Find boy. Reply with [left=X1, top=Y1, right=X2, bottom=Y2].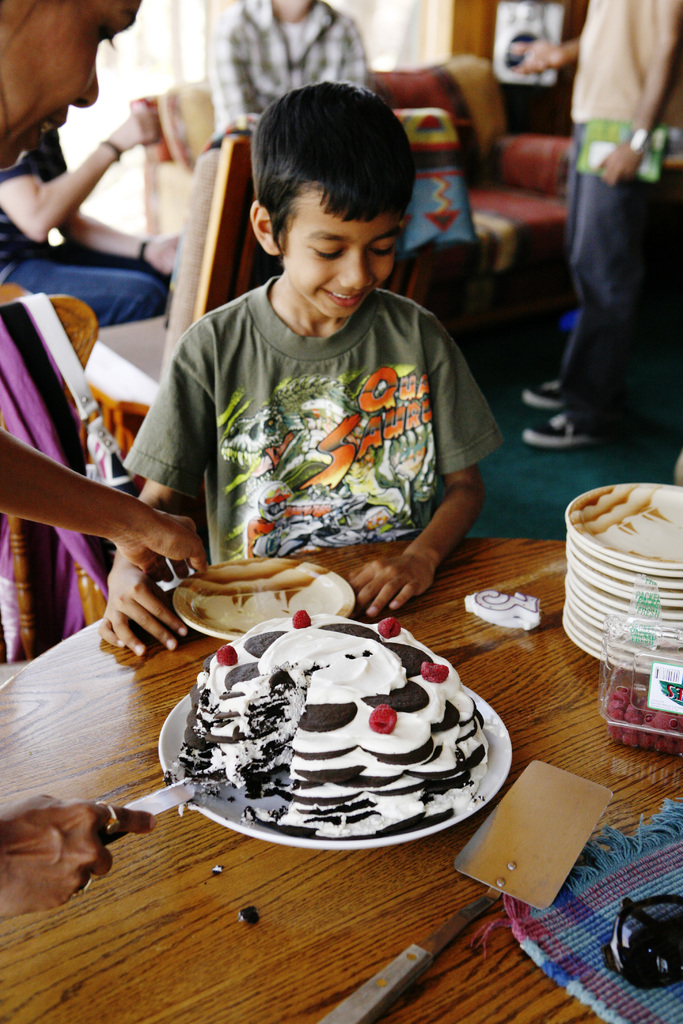
[left=124, top=70, right=502, bottom=647].
